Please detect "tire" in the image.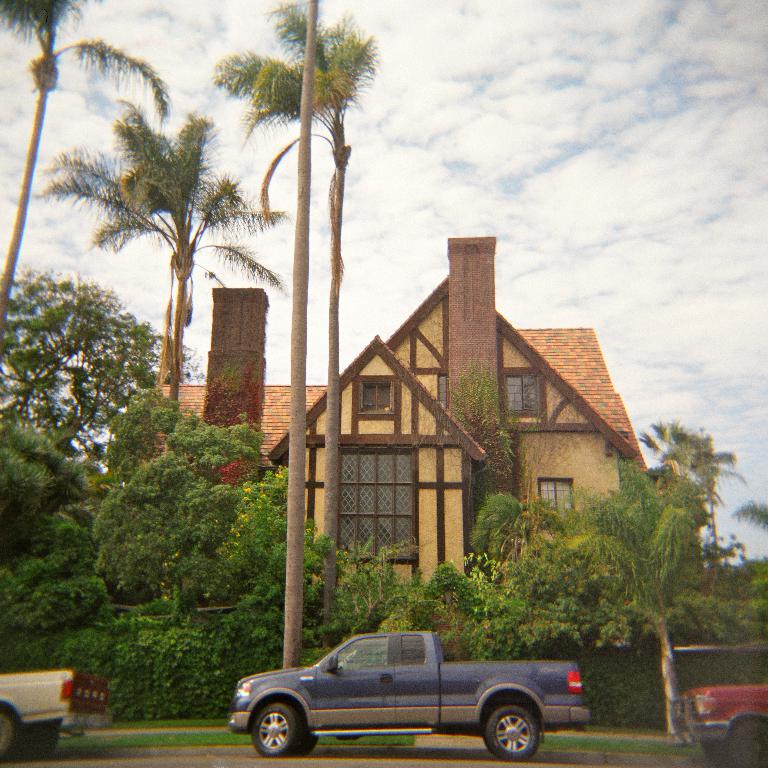
bbox=(14, 722, 64, 760).
